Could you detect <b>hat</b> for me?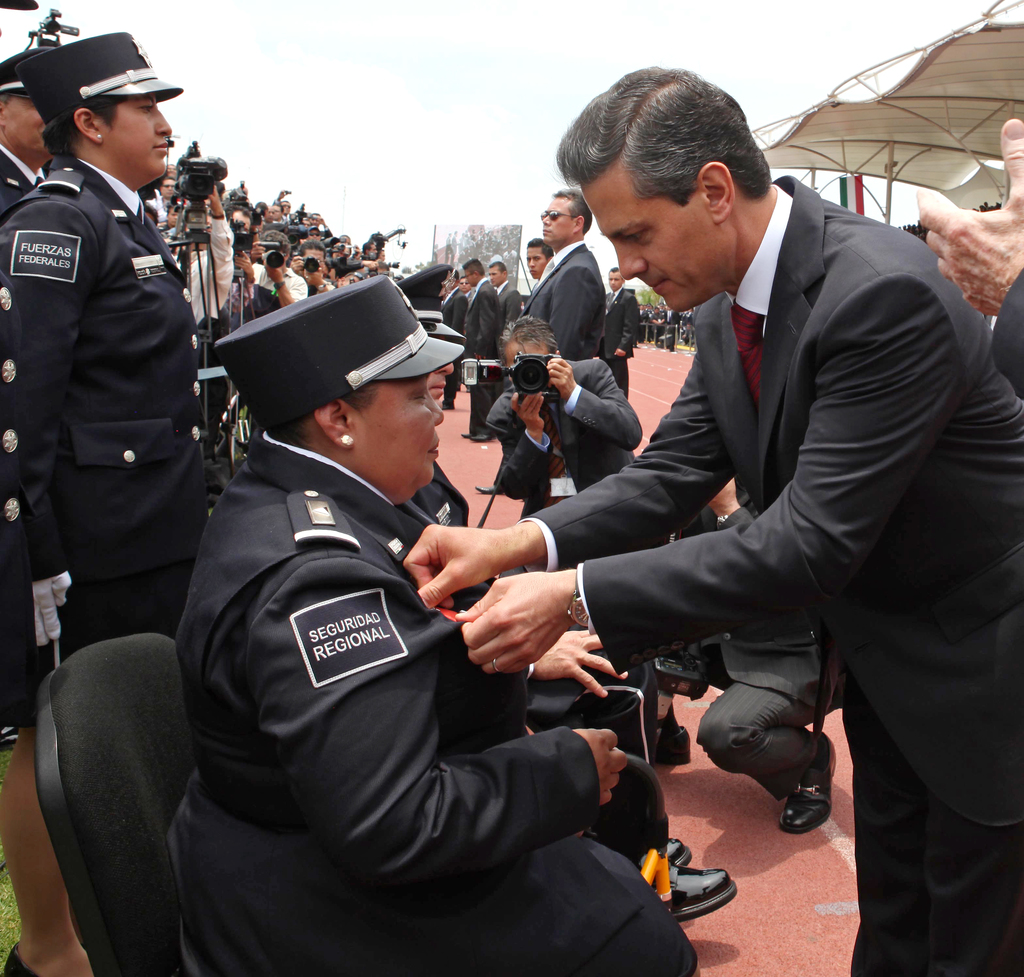
Detection result: left=397, top=259, right=463, bottom=335.
